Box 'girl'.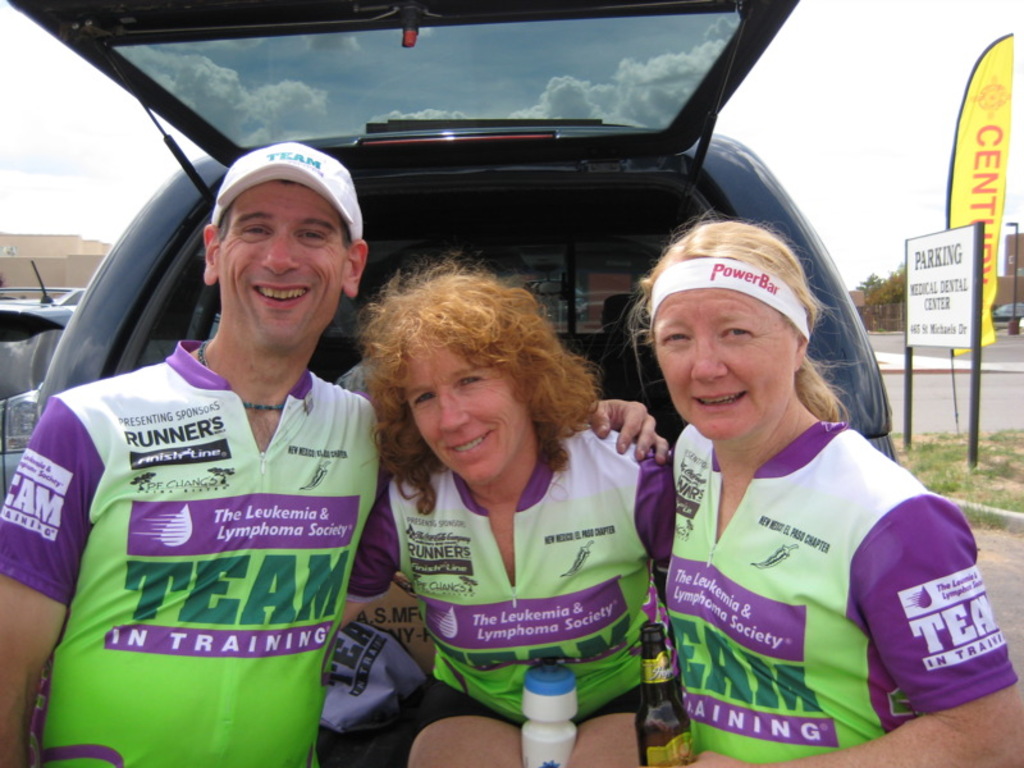
x1=659 y1=218 x2=1023 y2=767.
